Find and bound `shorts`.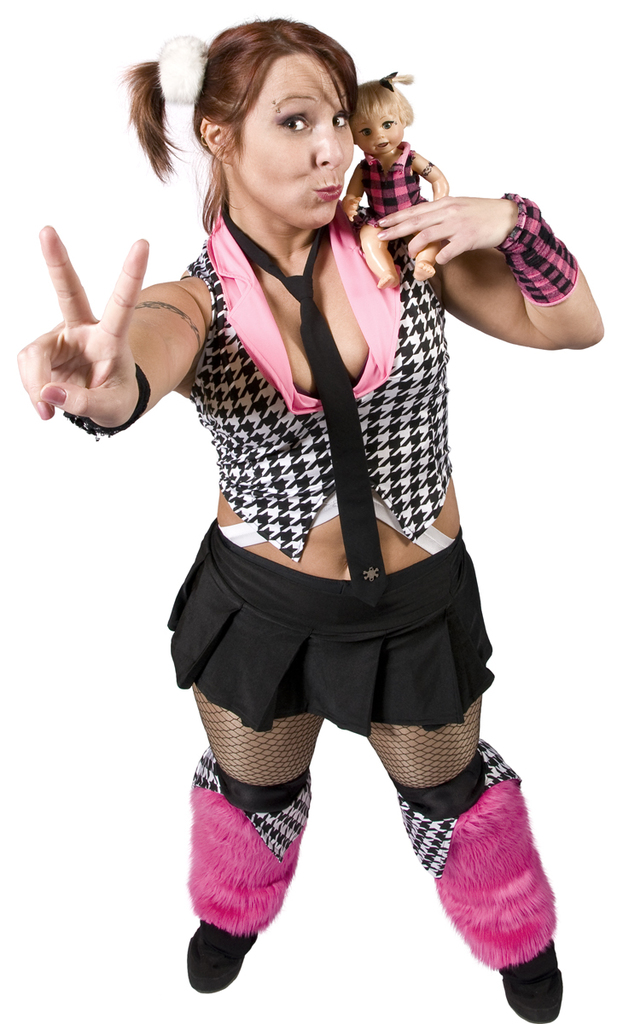
Bound: <box>166,519,492,736</box>.
